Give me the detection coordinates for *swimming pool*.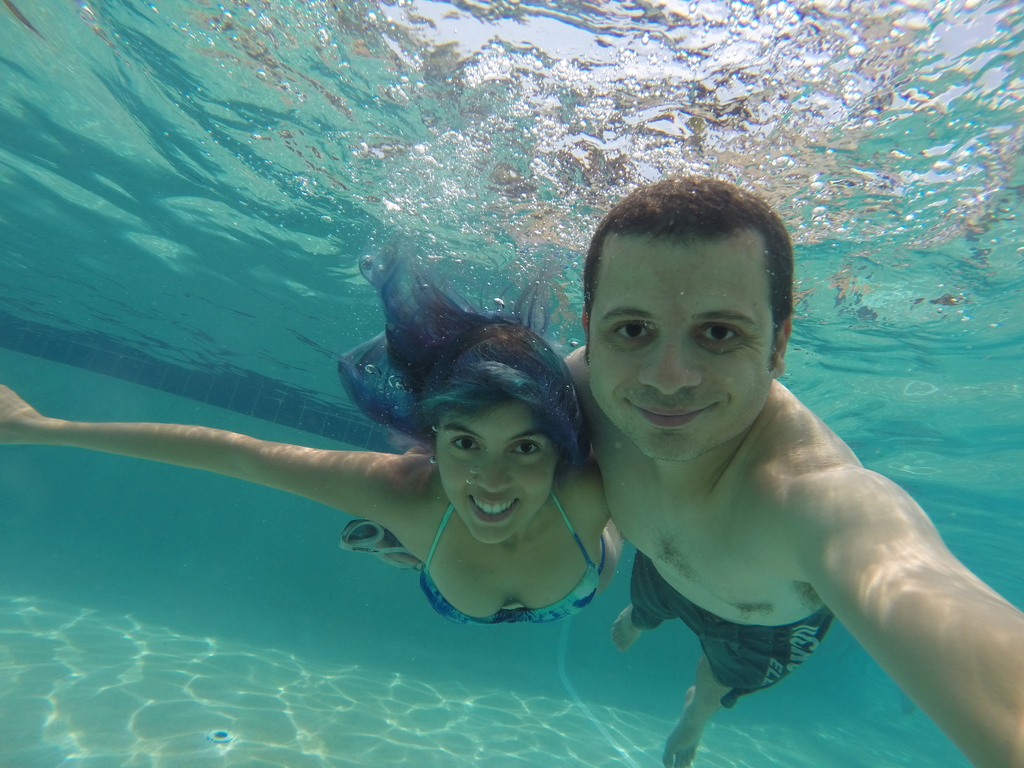
(x1=0, y1=149, x2=1023, y2=767).
